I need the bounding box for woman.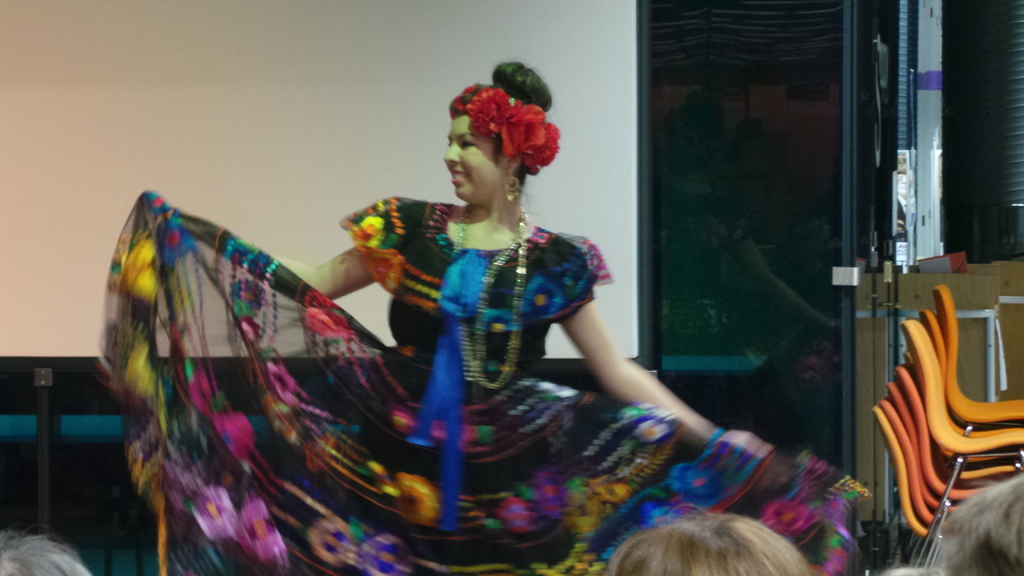
Here it is: <region>220, 85, 762, 516</region>.
